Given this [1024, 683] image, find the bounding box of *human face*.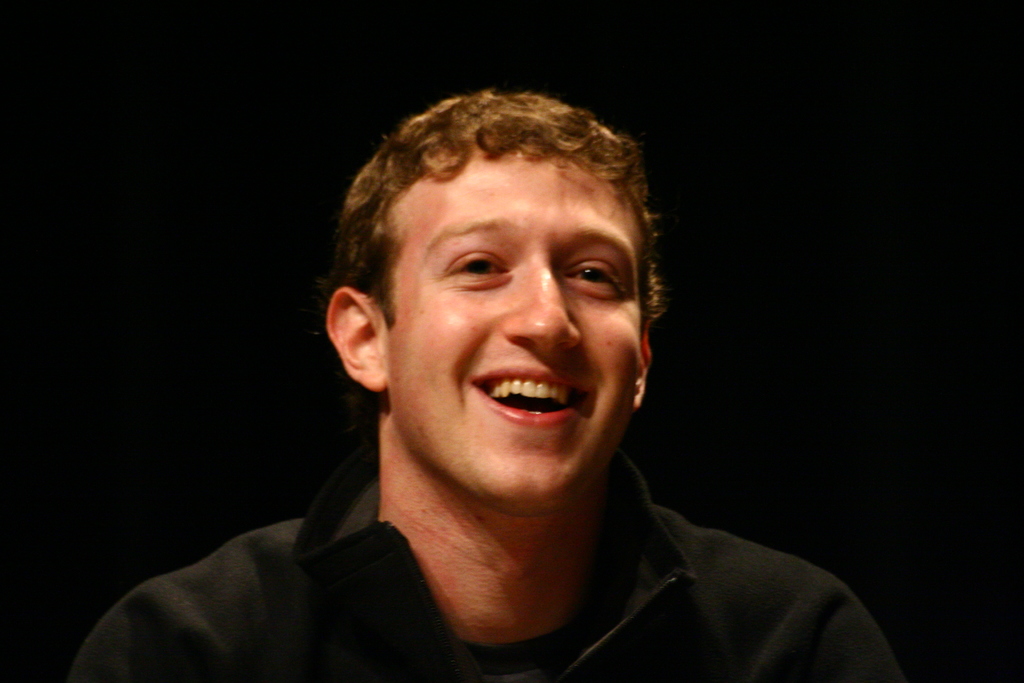
box=[383, 140, 644, 506].
